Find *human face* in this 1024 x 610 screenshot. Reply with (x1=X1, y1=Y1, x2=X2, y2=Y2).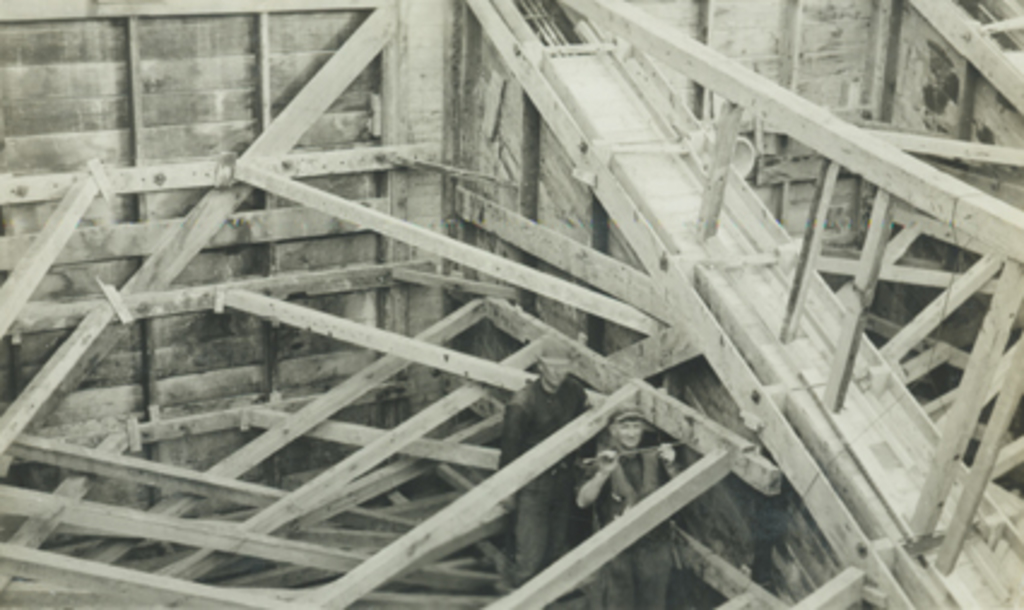
(x1=542, y1=359, x2=571, y2=386).
